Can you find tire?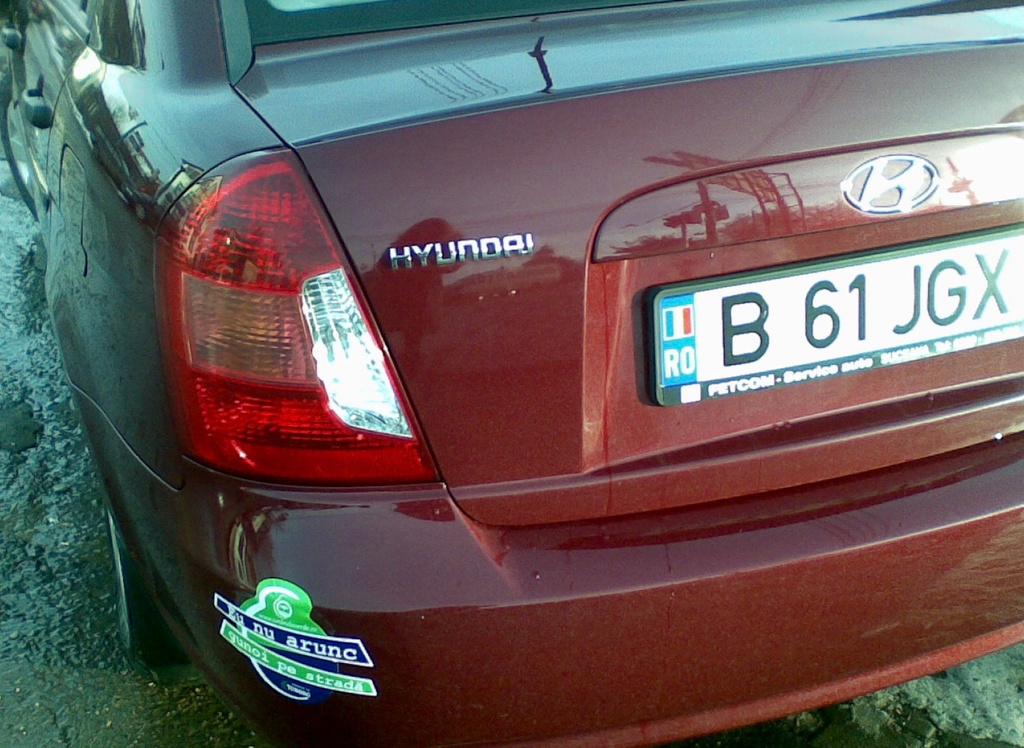
Yes, bounding box: [x1=1, y1=87, x2=37, y2=216].
